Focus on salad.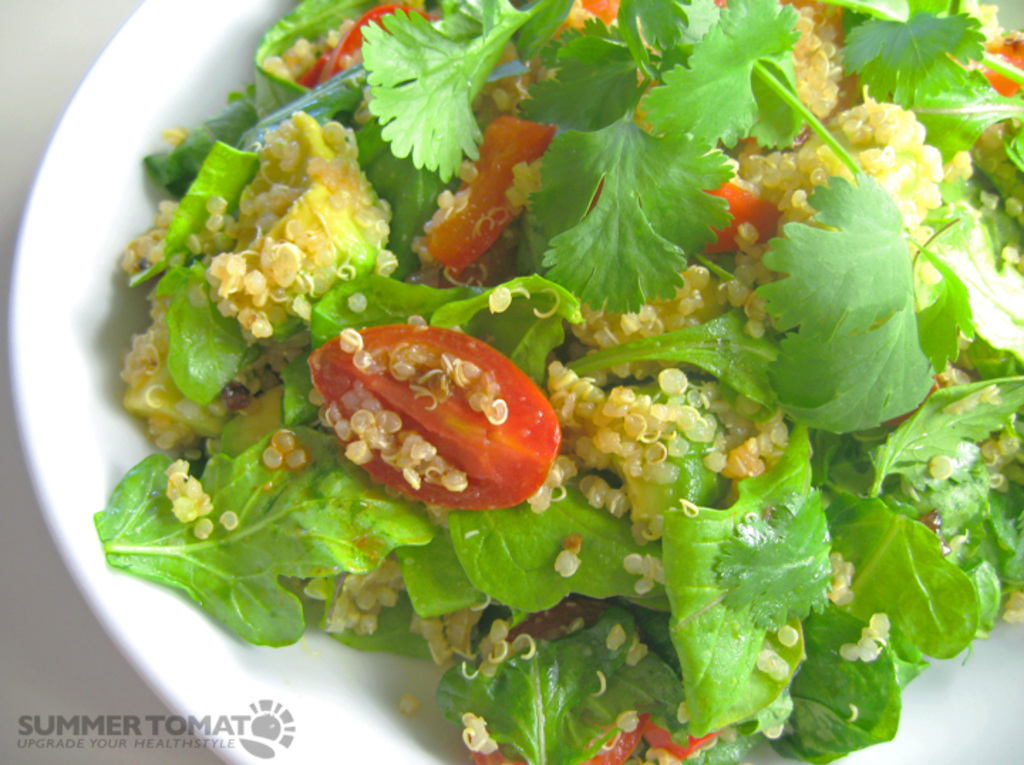
Focused at pyautogui.locateOnScreen(92, 0, 1023, 764).
